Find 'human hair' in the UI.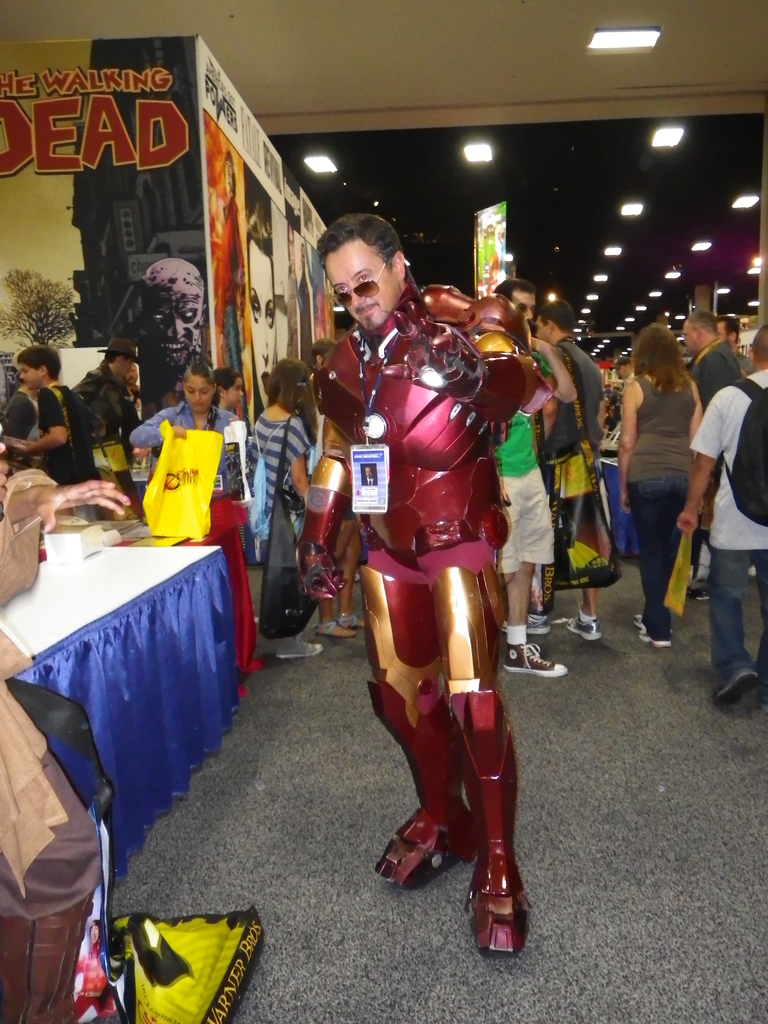
UI element at [x1=317, y1=210, x2=403, y2=264].
